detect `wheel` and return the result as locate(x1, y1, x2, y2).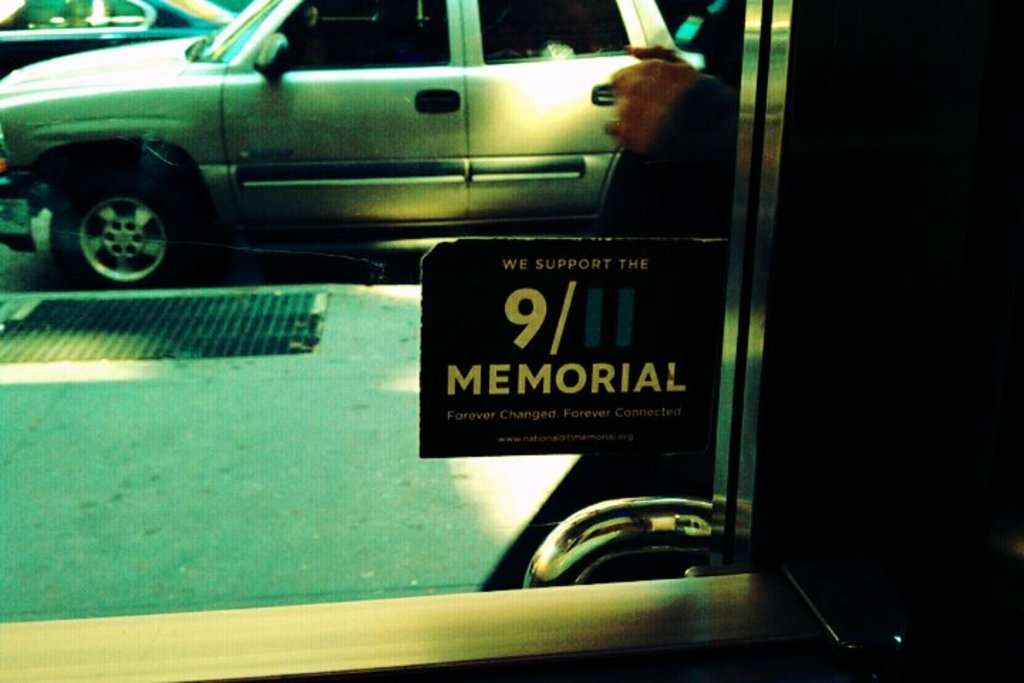
locate(50, 158, 193, 292).
